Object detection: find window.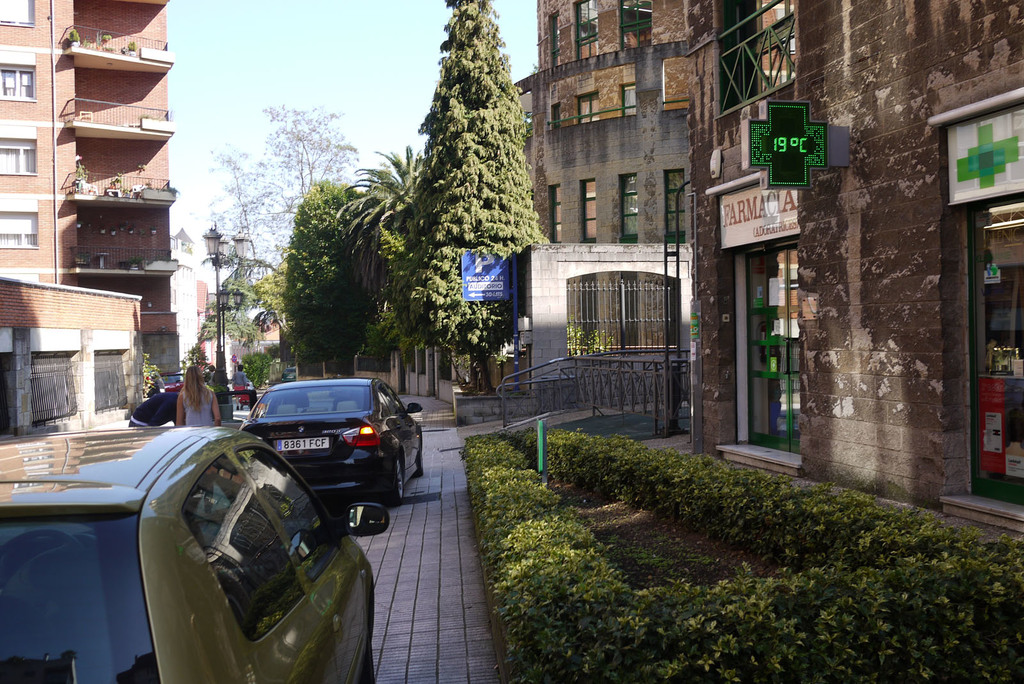
{"x1": 547, "y1": 187, "x2": 558, "y2": 244}.
